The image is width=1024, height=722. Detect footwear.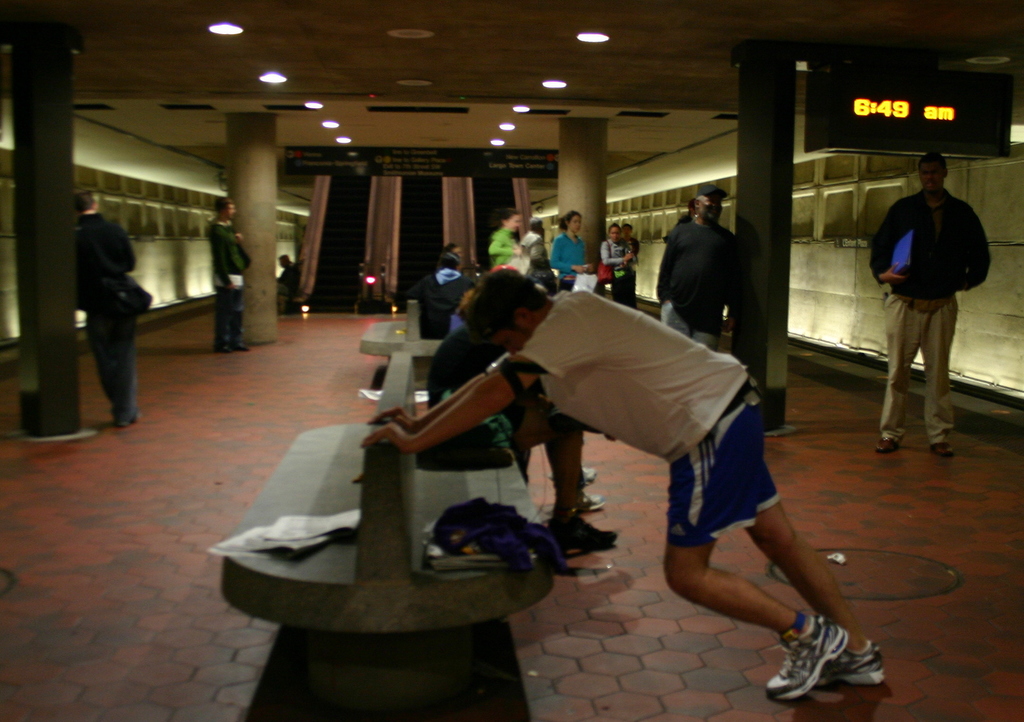
Detection: (818,637,881,685).
